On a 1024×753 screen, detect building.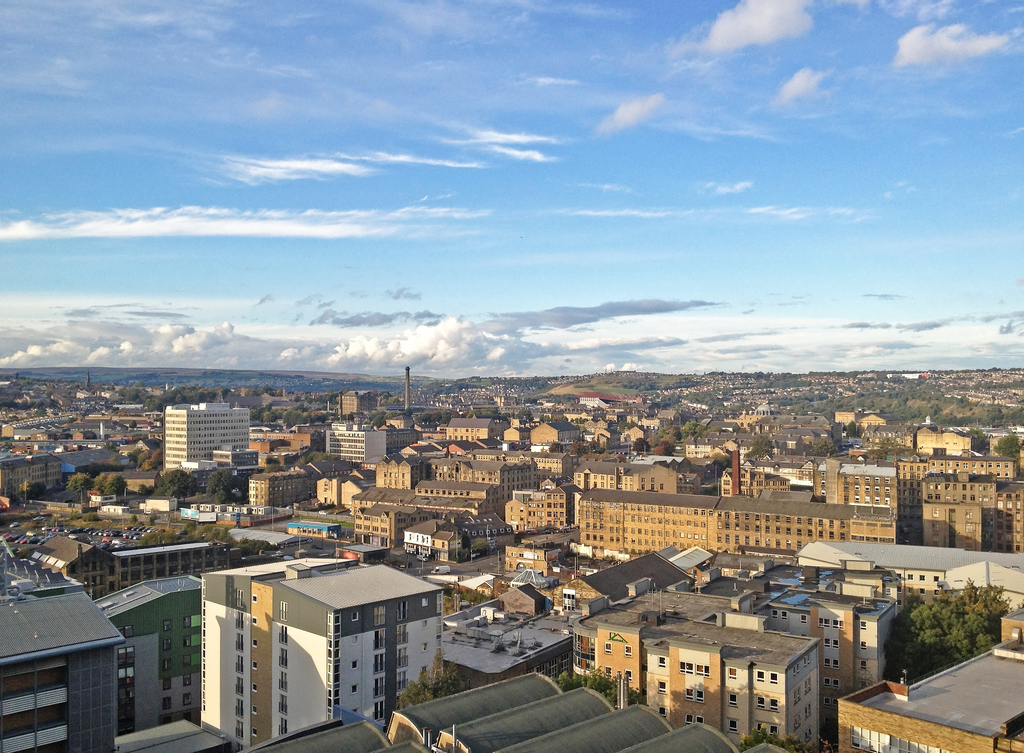
90:574:201:736.
